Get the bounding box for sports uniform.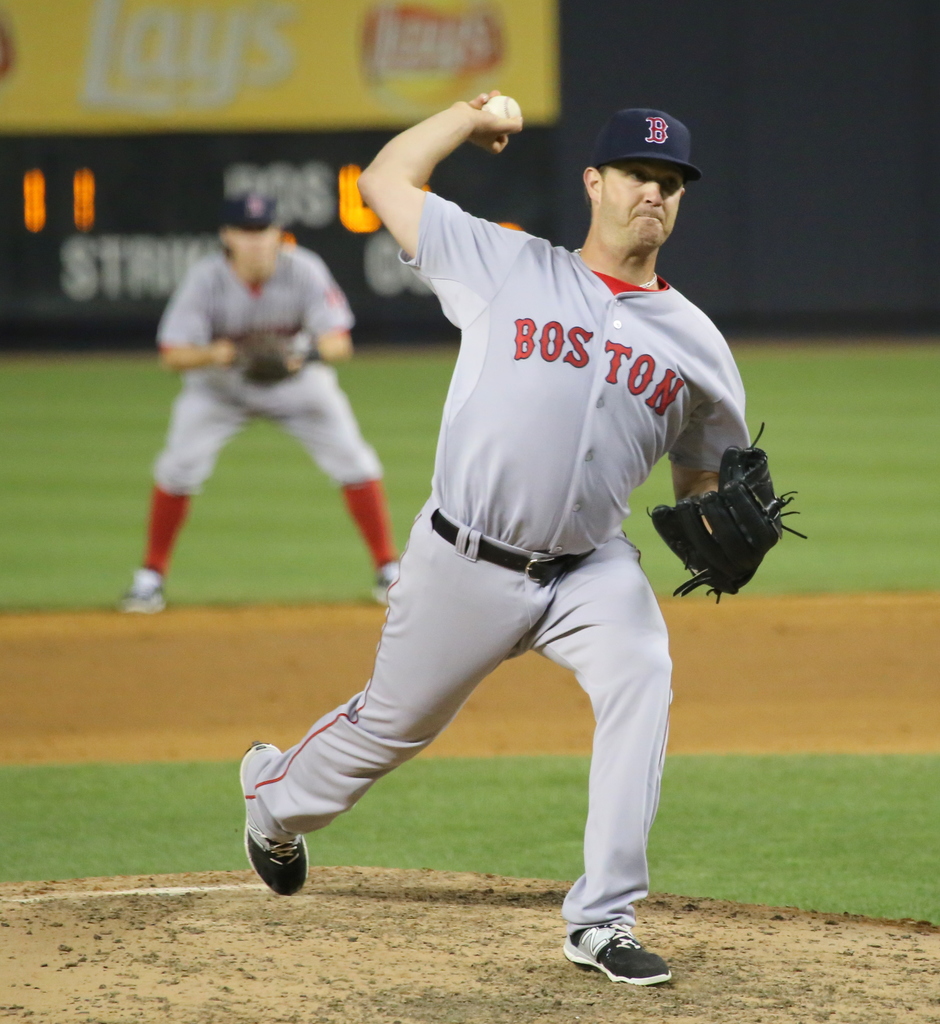
214 68 801 950.
